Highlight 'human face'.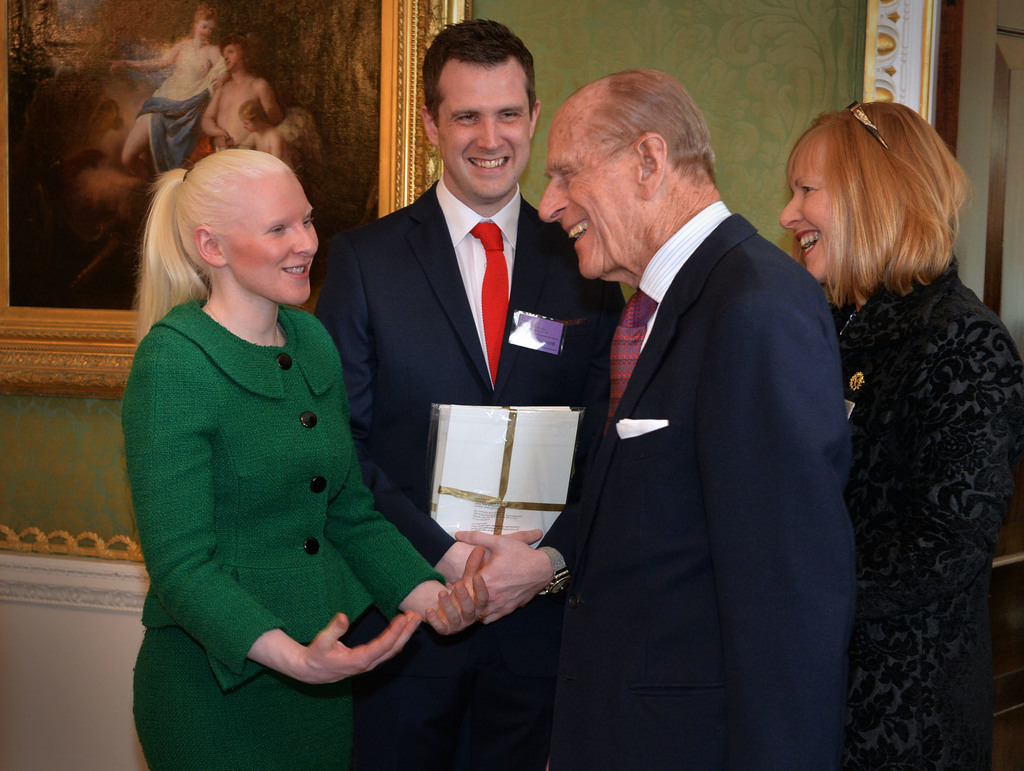
Highlighted region: crop(194, 19, 214, 38).
